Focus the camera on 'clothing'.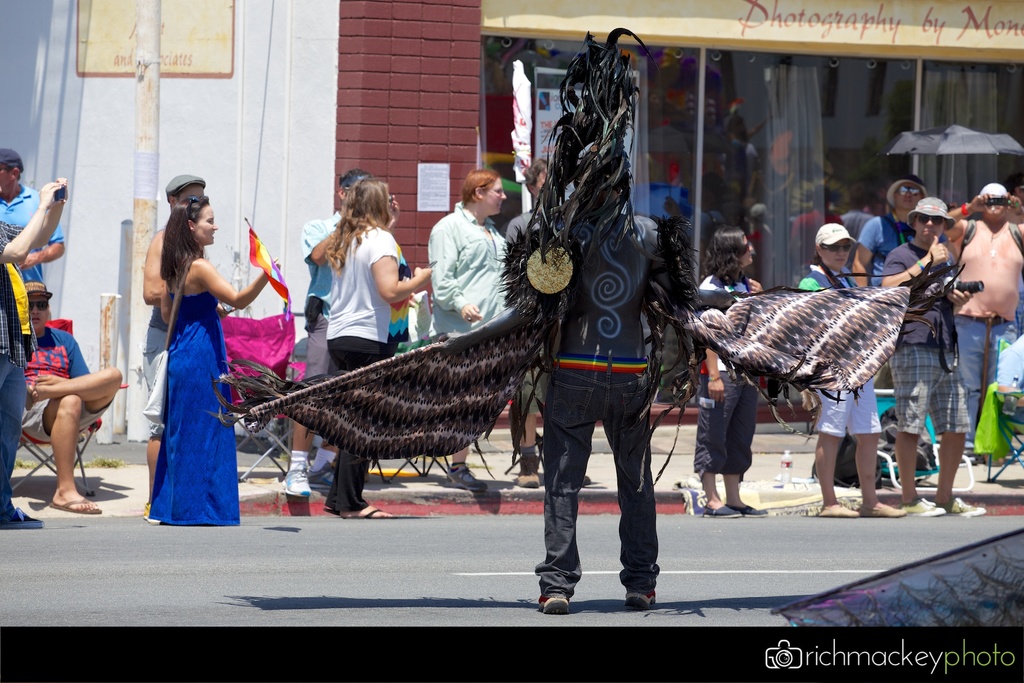
Focus region: Rect(300, 210, 344, 375).
